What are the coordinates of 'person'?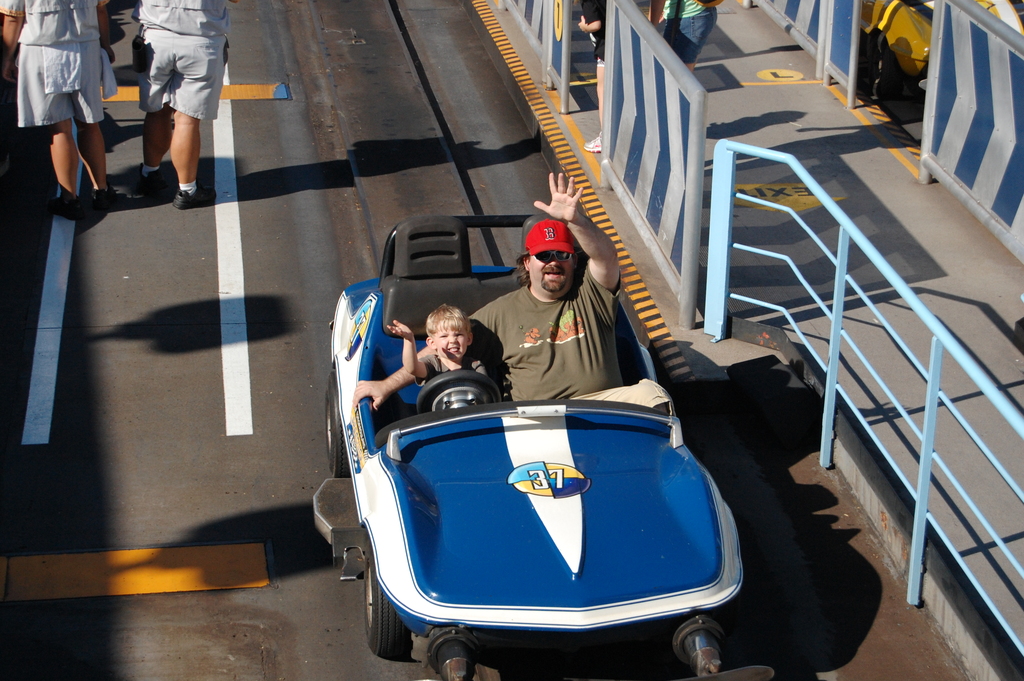
[left=0, top=0, right=116, bottom=221].
